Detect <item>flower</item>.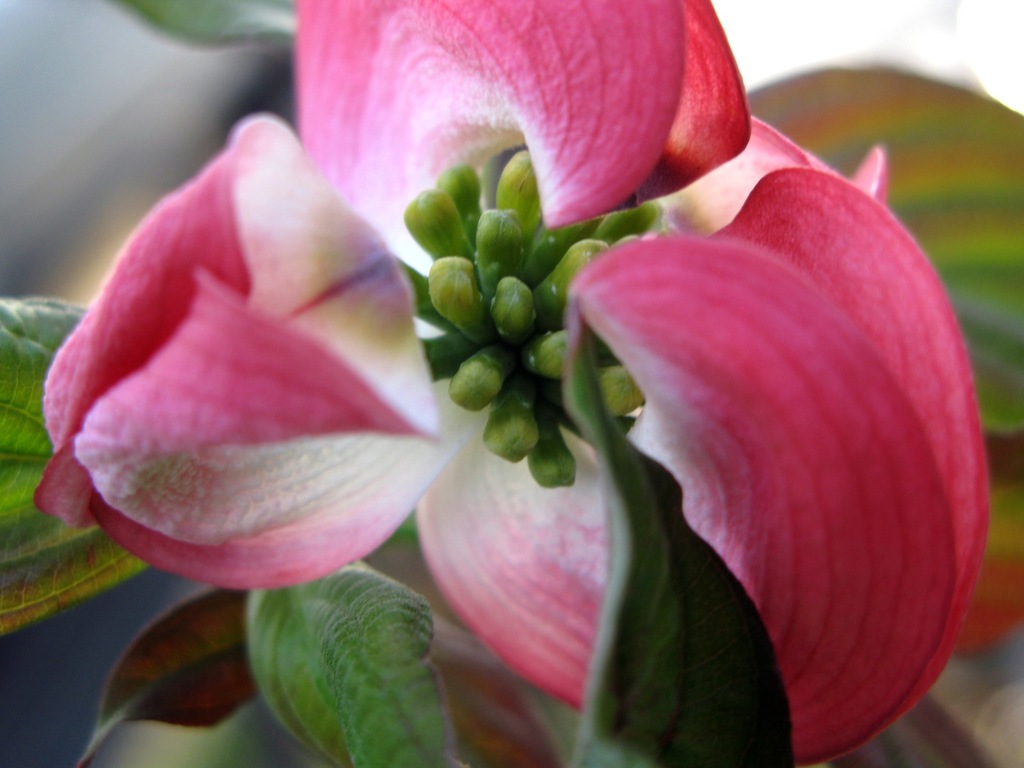
Detected at 33:113:465:596.
